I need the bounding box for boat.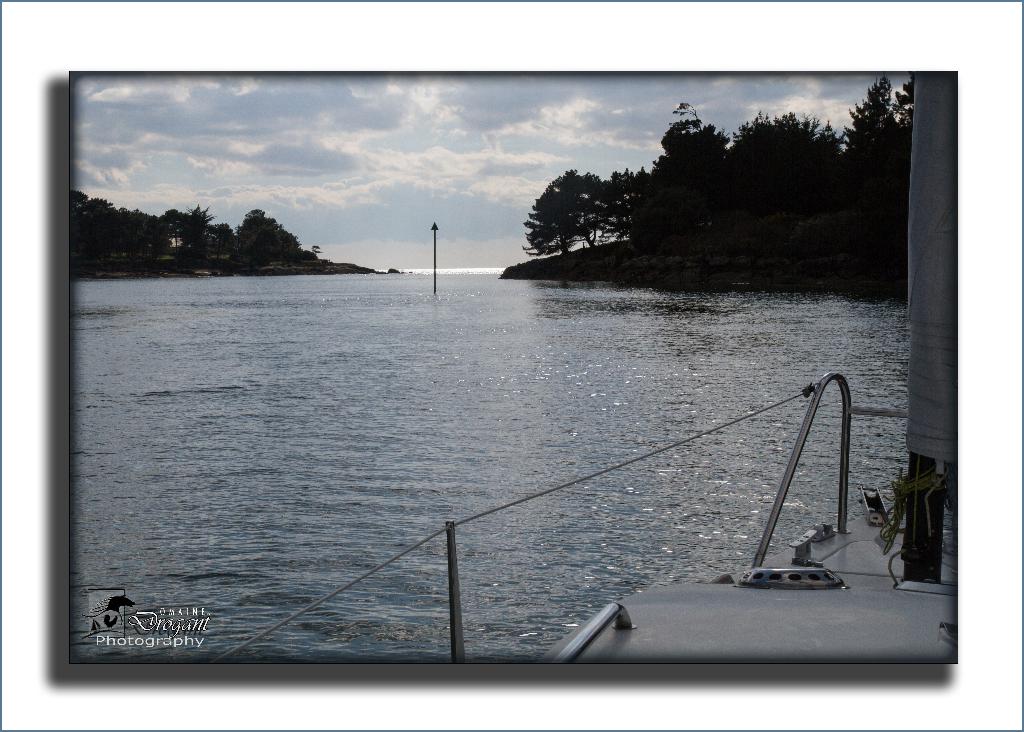
Here it is: box=[216, 69, 928, 662].
